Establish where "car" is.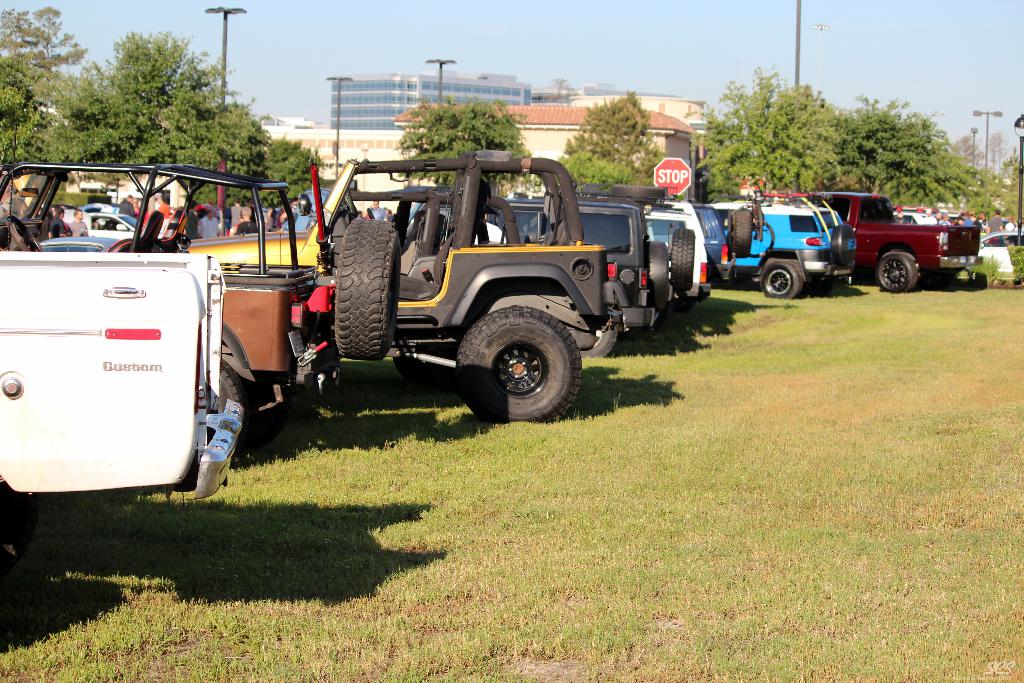
Established at detection(636, 183, 710, 324).
